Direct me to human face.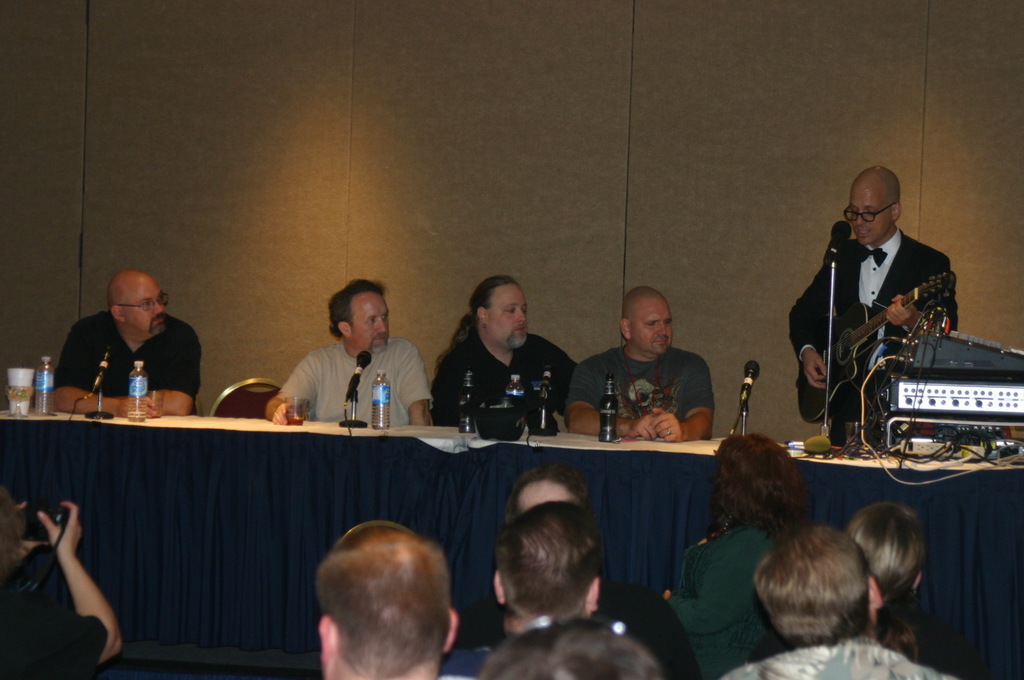
Direction: left=639, top=311, right=670, bottom=354.
